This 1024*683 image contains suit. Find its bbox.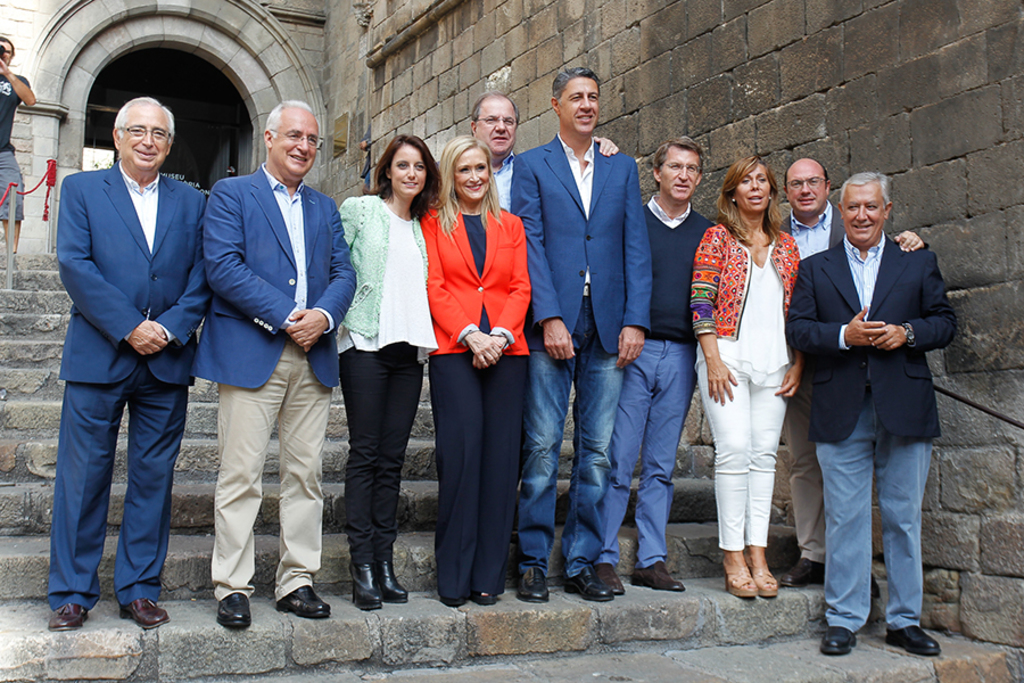
[x1=192, y1=158, x2=360, y2=389].
